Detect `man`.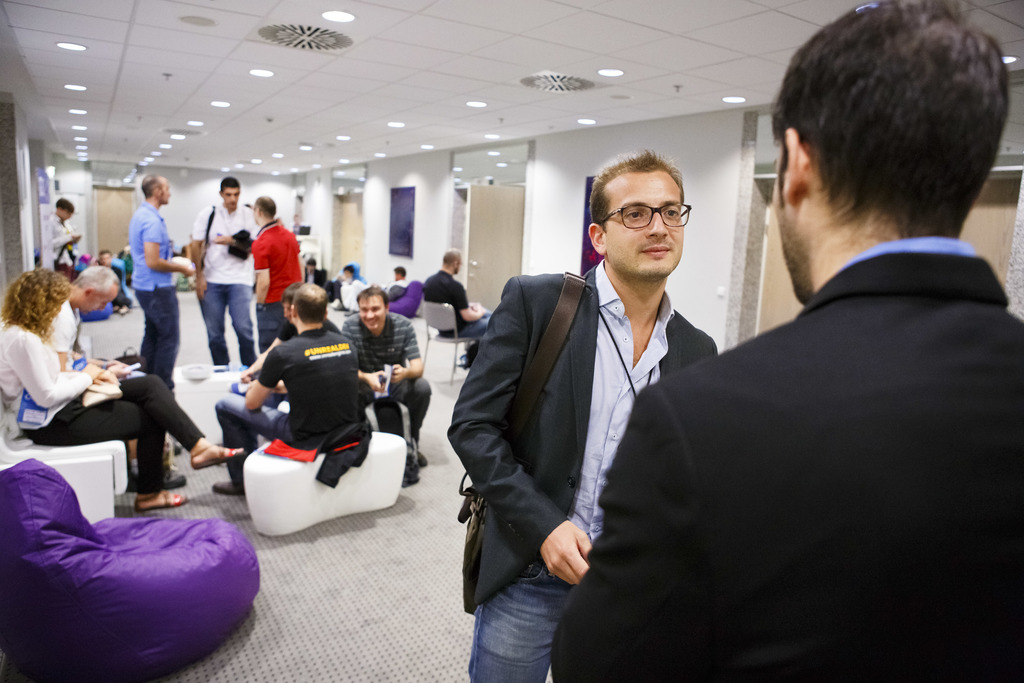
Detected at [x1=255, y1=194, x2=303, y2=353].
